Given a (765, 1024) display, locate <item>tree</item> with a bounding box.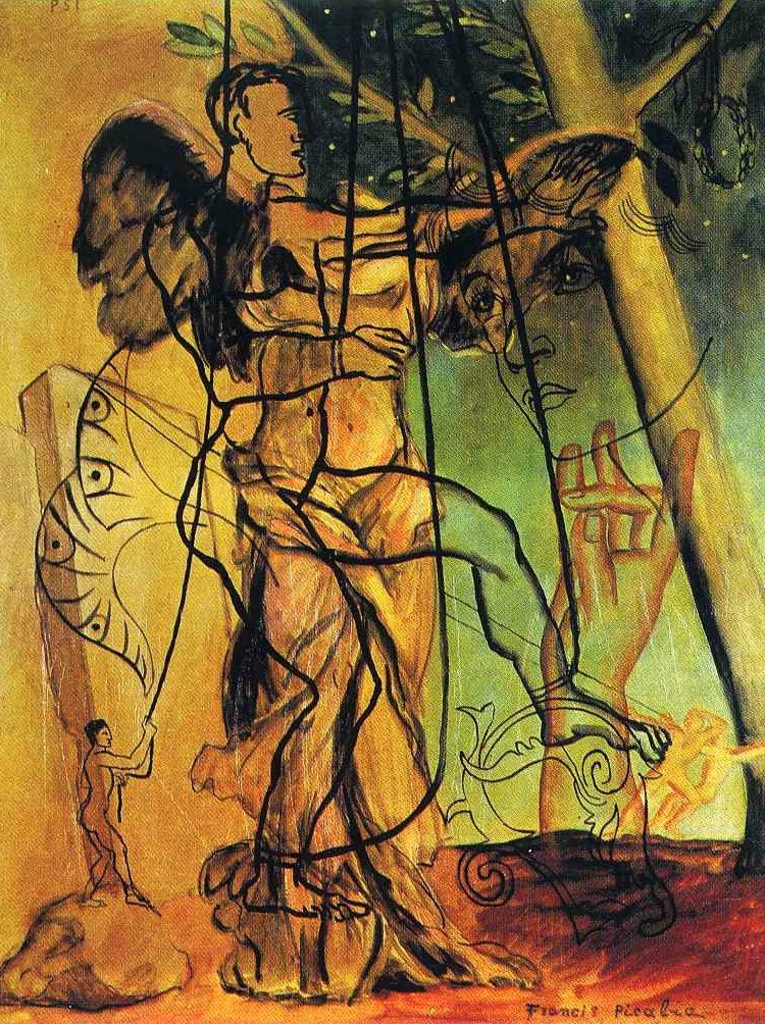
Located: bbox=(158, 0, 764, 871).
